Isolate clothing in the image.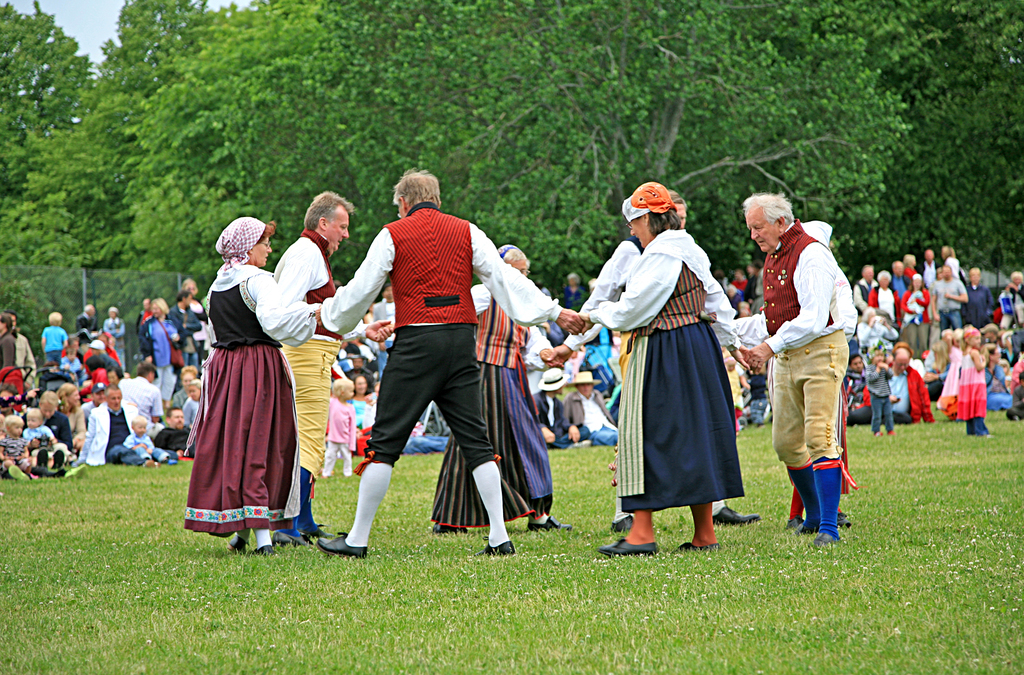
Isolated region: Rect(955, 343, 999, 422).
